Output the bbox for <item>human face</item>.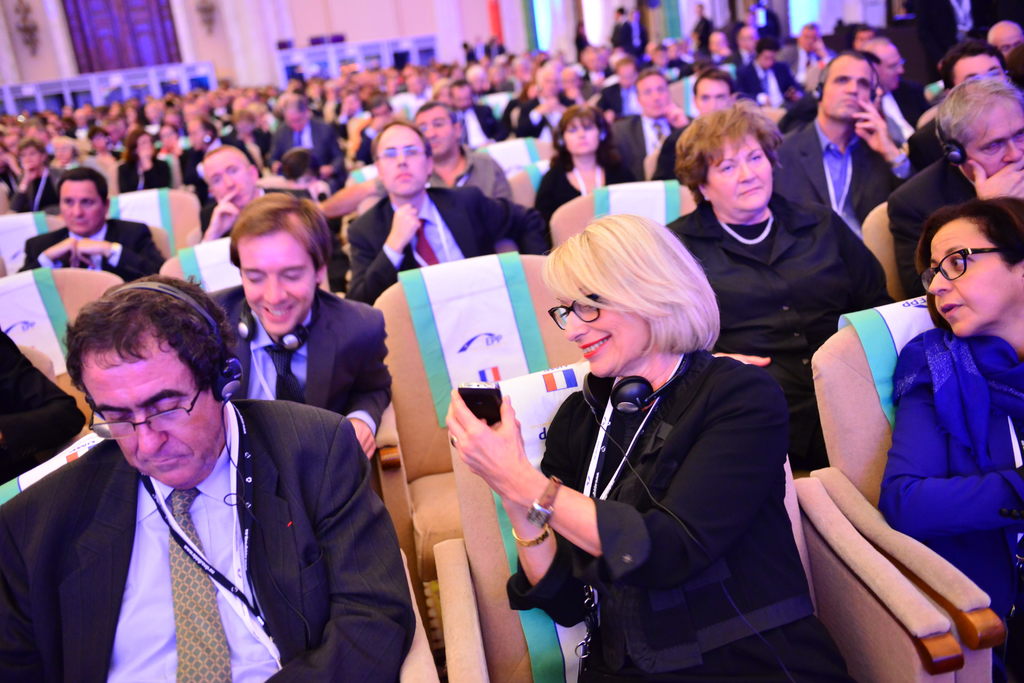
x1=951, y1=53, x2=1006, y2=91.
